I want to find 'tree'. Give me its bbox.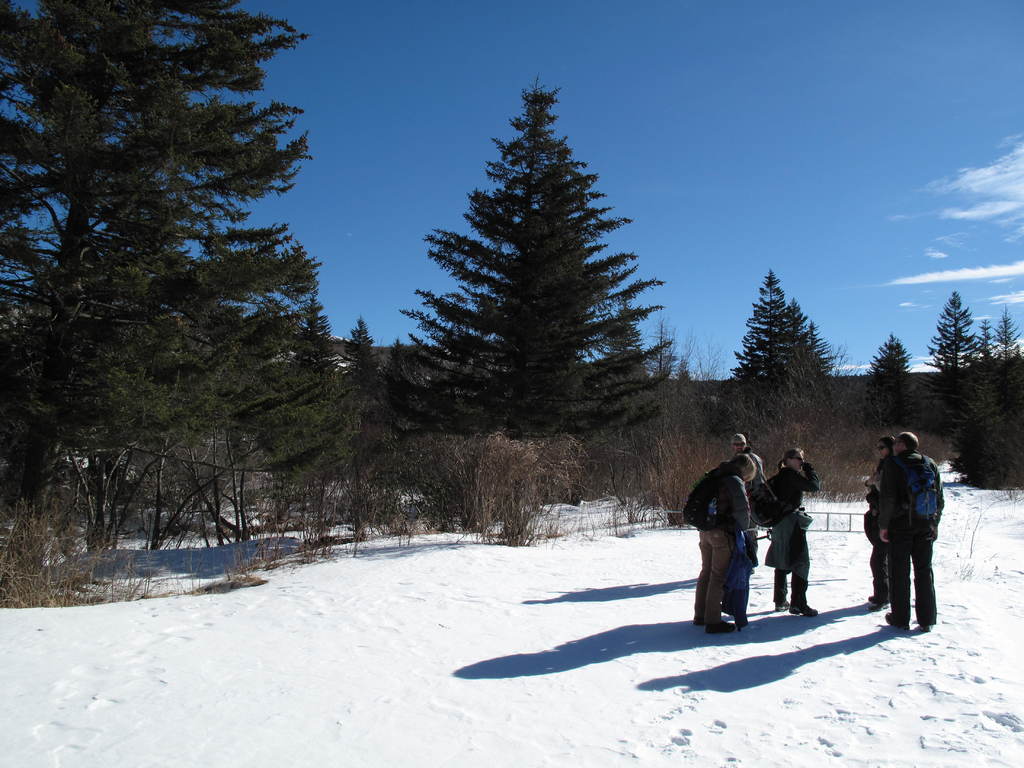
locate(0, 0, 334, 525).
